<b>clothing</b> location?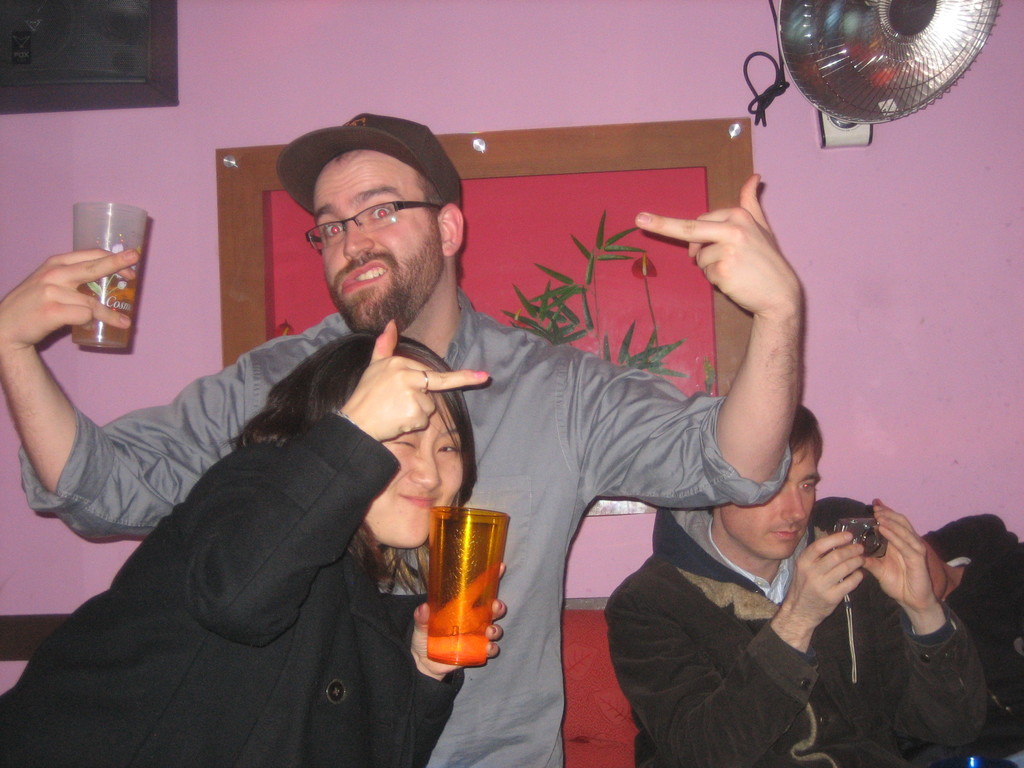
detection(604, 503, 987, 766)
